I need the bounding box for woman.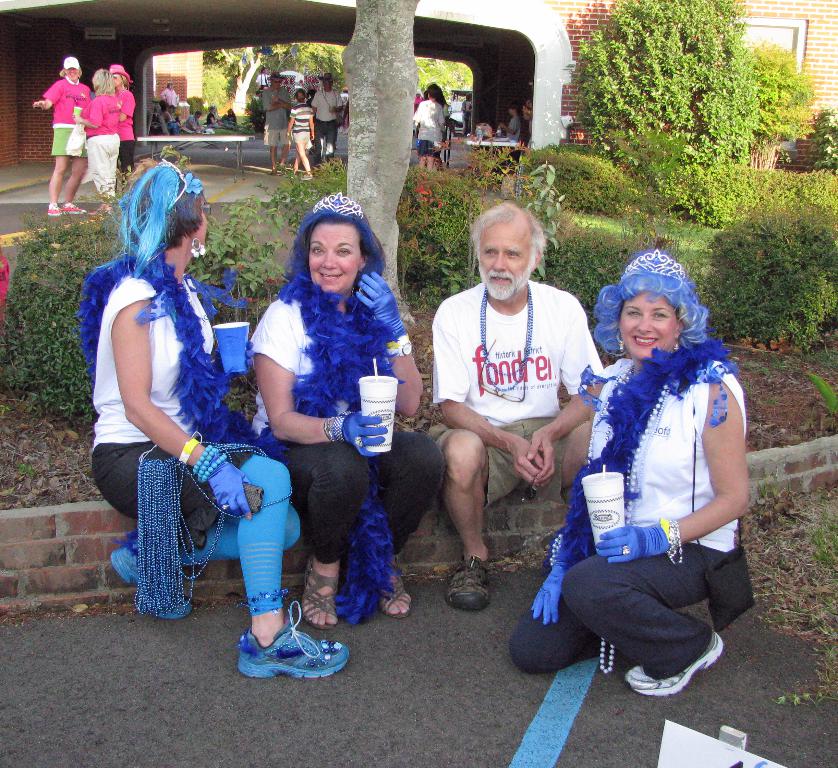
Here it is: {"x1": 87, "y1": 153, "x2": 347, "y2": 682}.
